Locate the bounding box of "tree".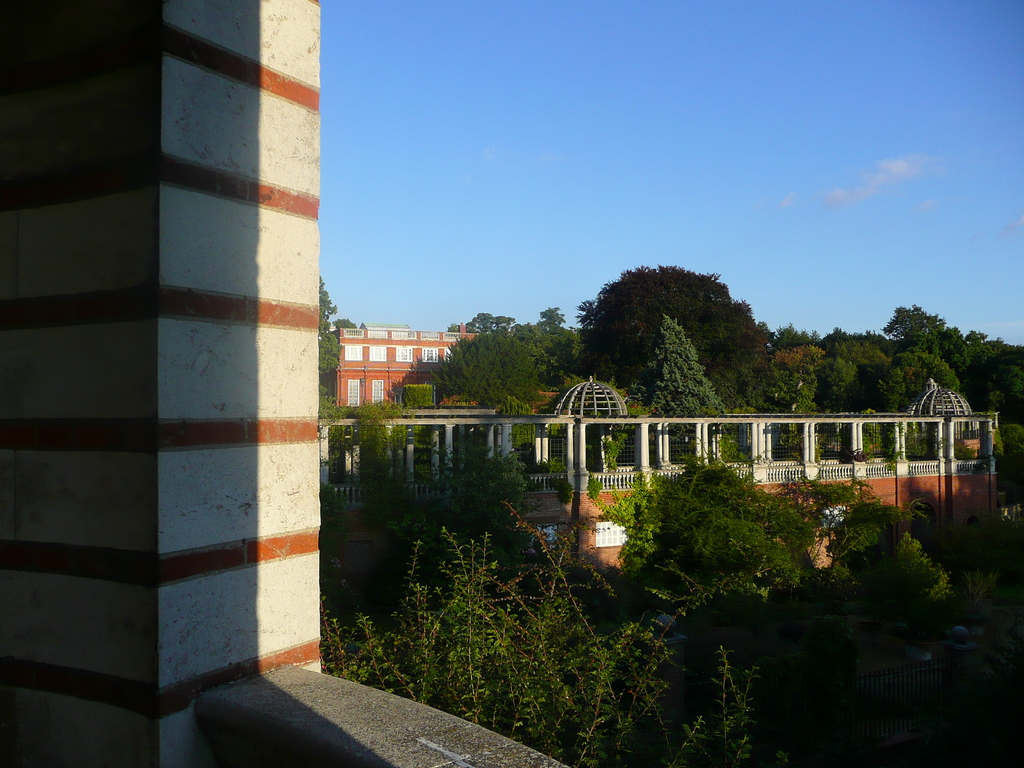
Bounding box: locate(868, 296, 959, 351).
